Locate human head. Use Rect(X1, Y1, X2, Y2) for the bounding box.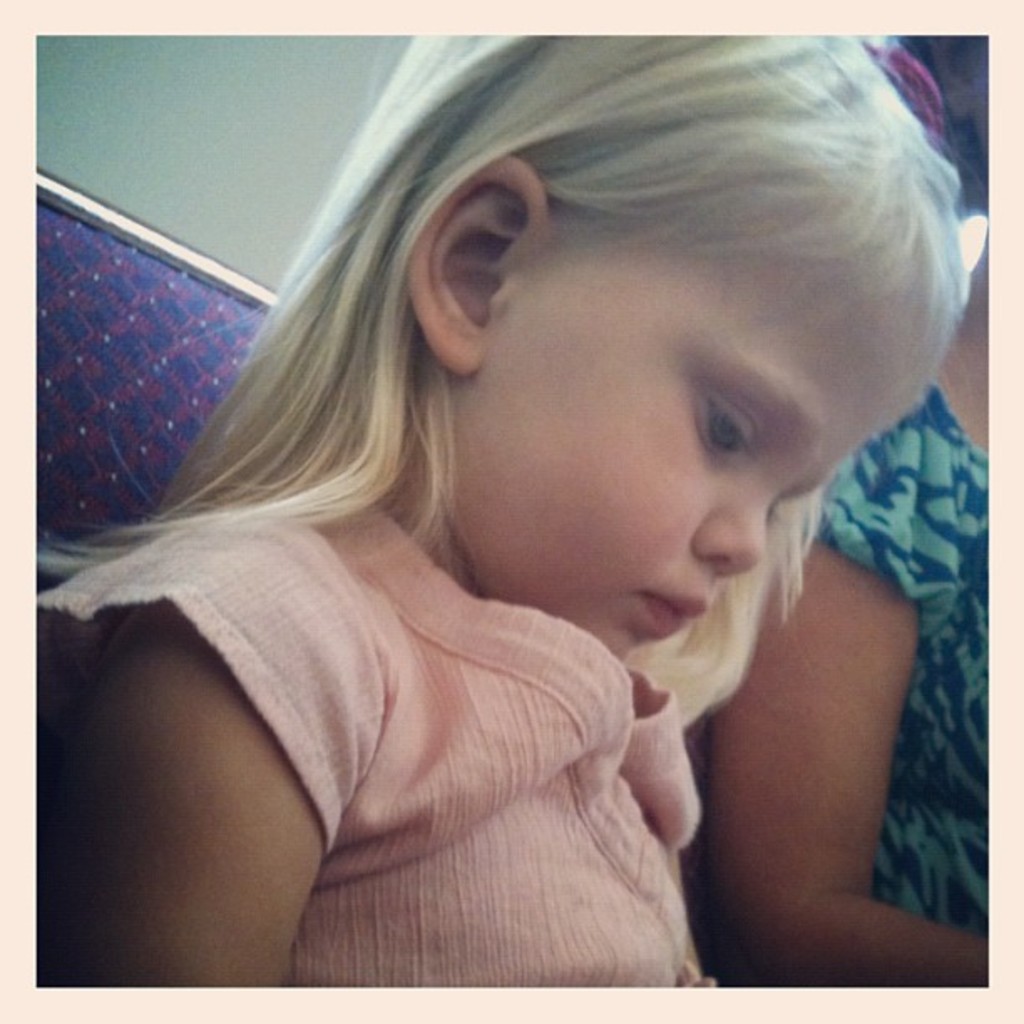
Rect(308, 69, 964, 589).
